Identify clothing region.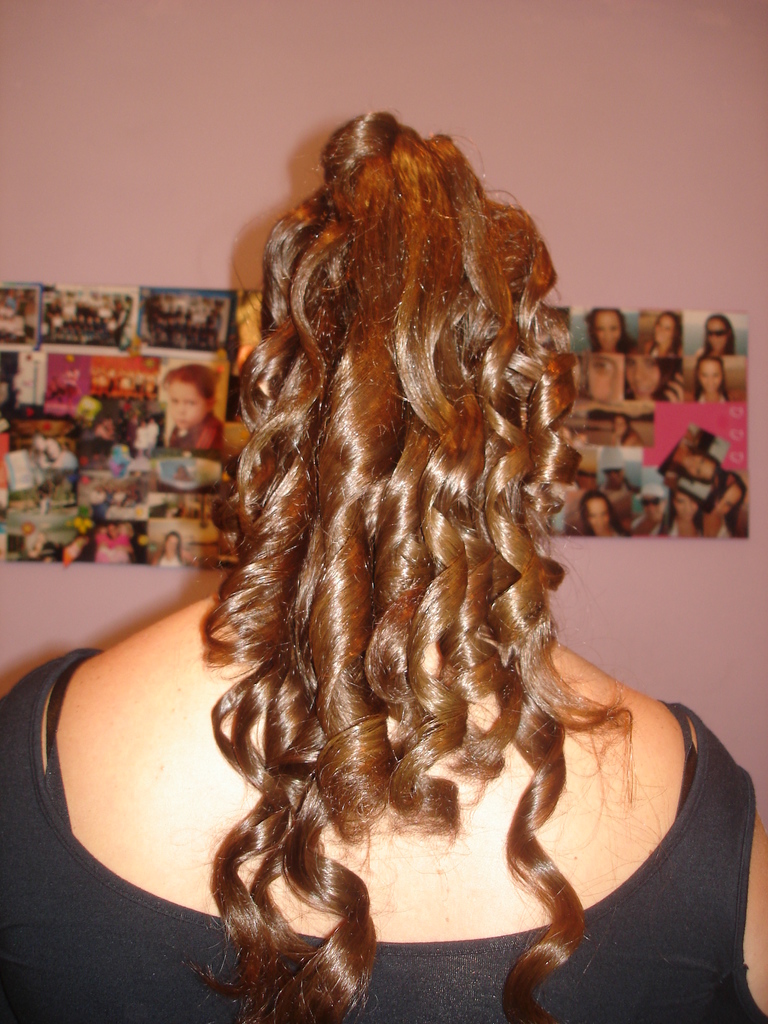
Region: box=[3, 636, 753, 1021].
